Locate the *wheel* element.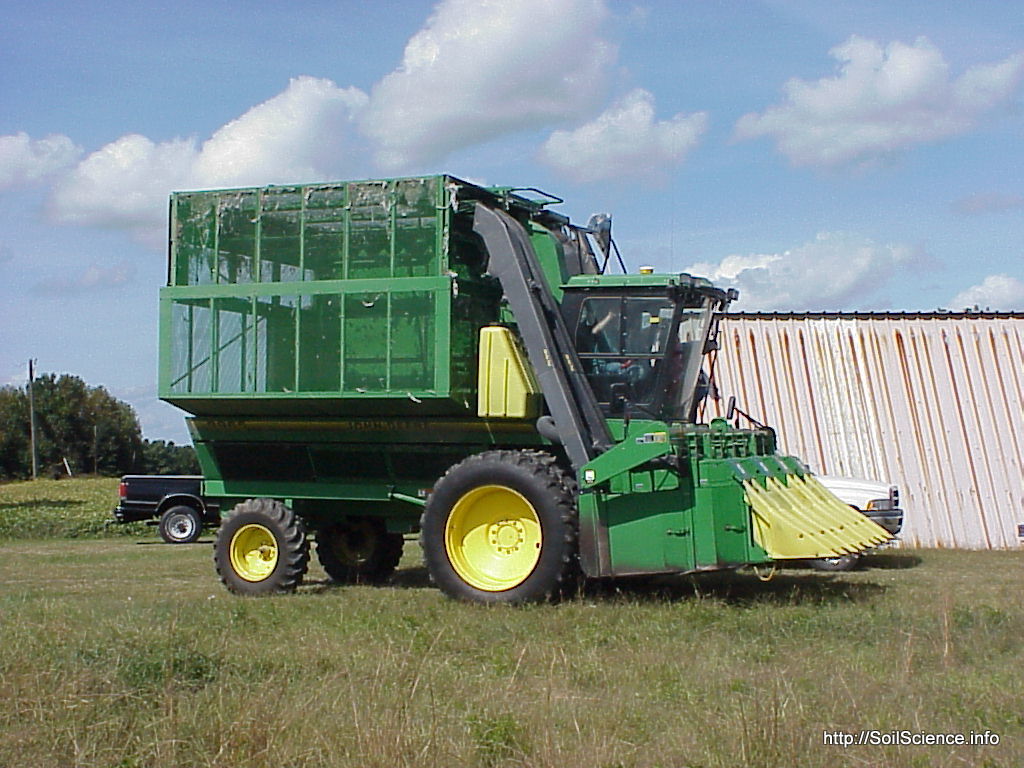
Element bbox: x1=810 y1=553 x2=854 y2=569.
